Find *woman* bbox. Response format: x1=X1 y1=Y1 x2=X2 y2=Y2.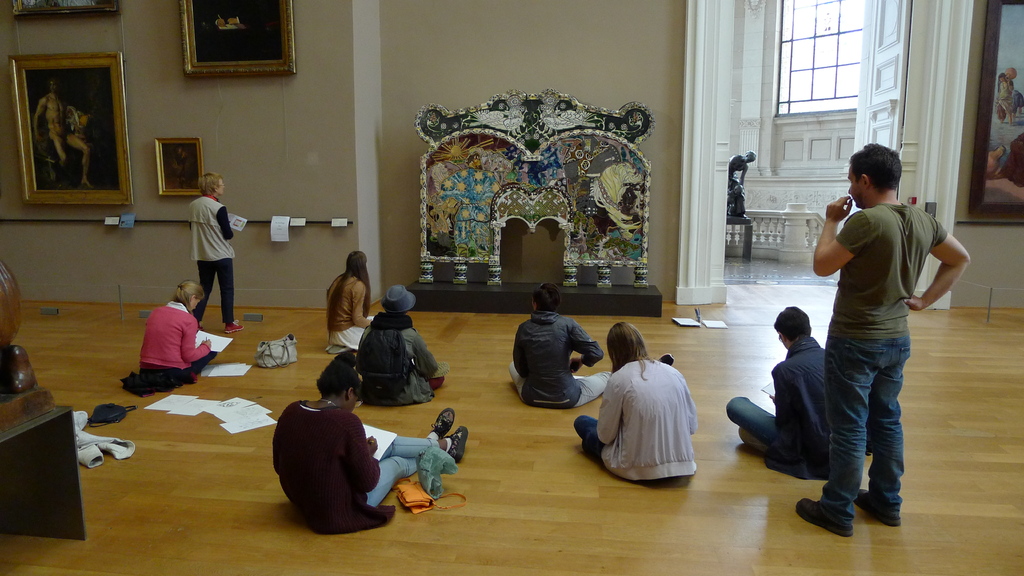
x1=328 y1=252 x2=380 y2=352.
